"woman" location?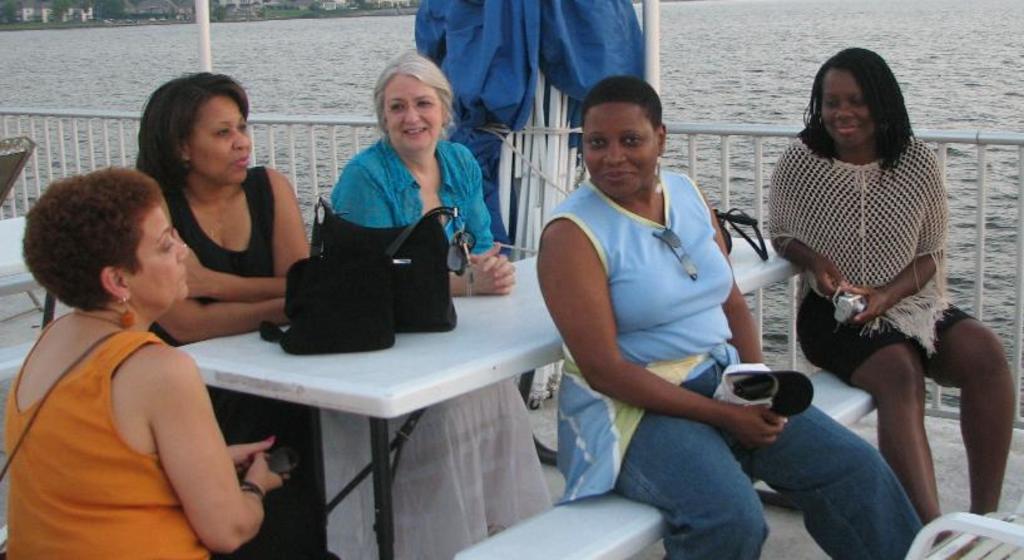
BBox(138, 64, 327, 559)
